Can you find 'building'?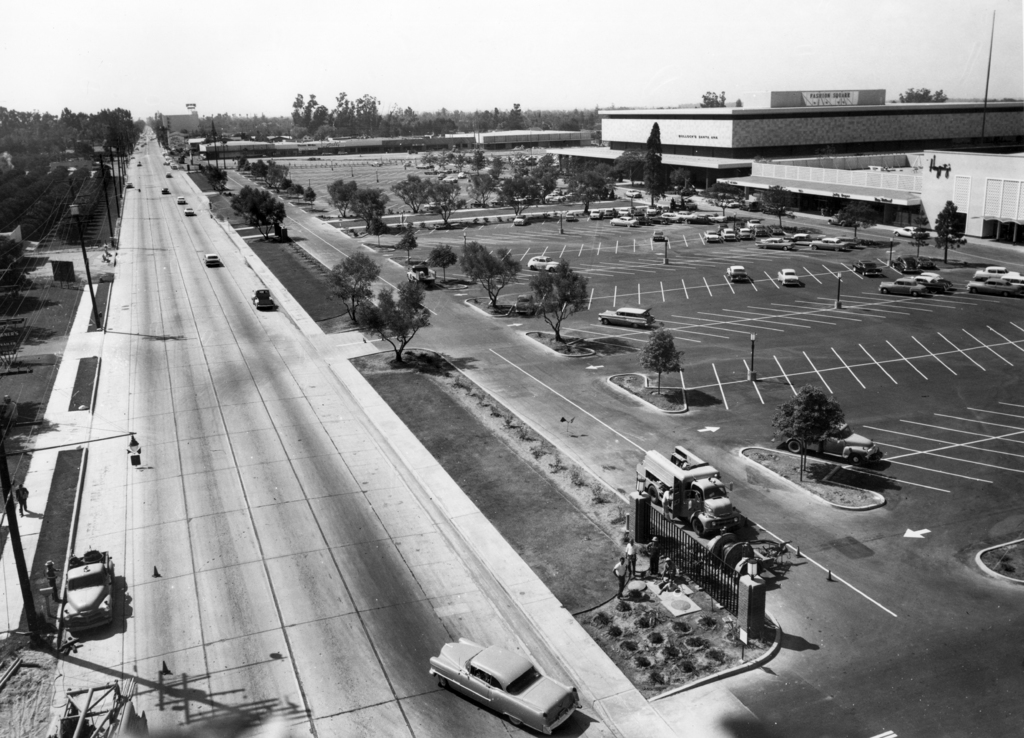
Yes, bounding box: 547 86 1023 187.
